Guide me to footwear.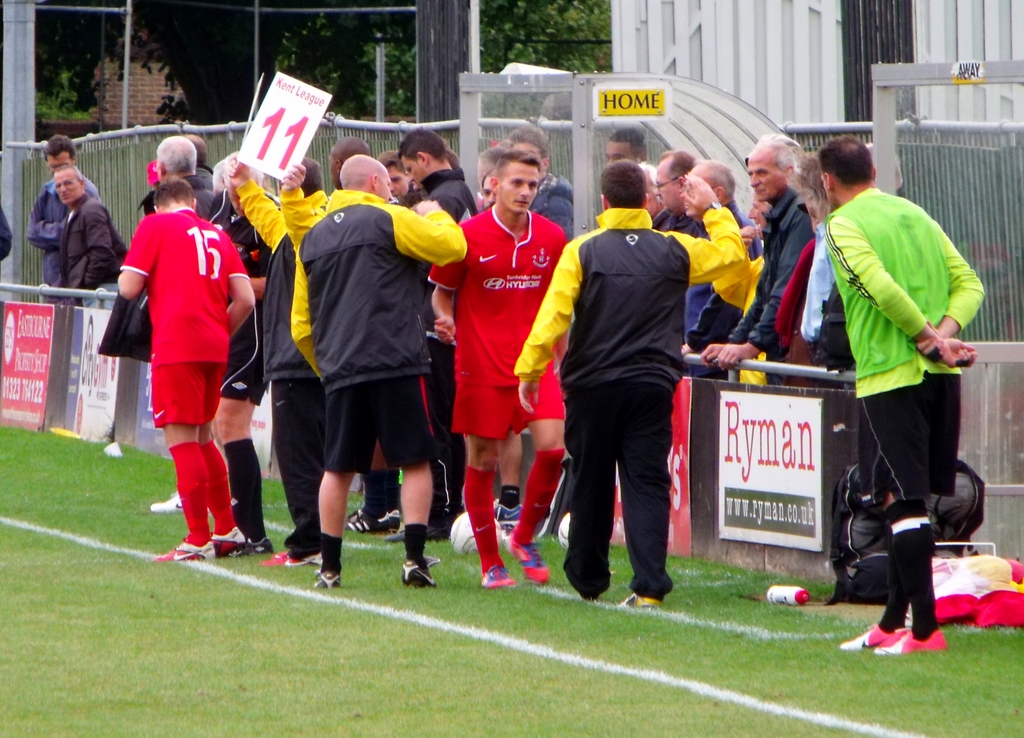
Guidance: {"x1": 147, "y1": 495, "x2": 184, "y2": 514}.
